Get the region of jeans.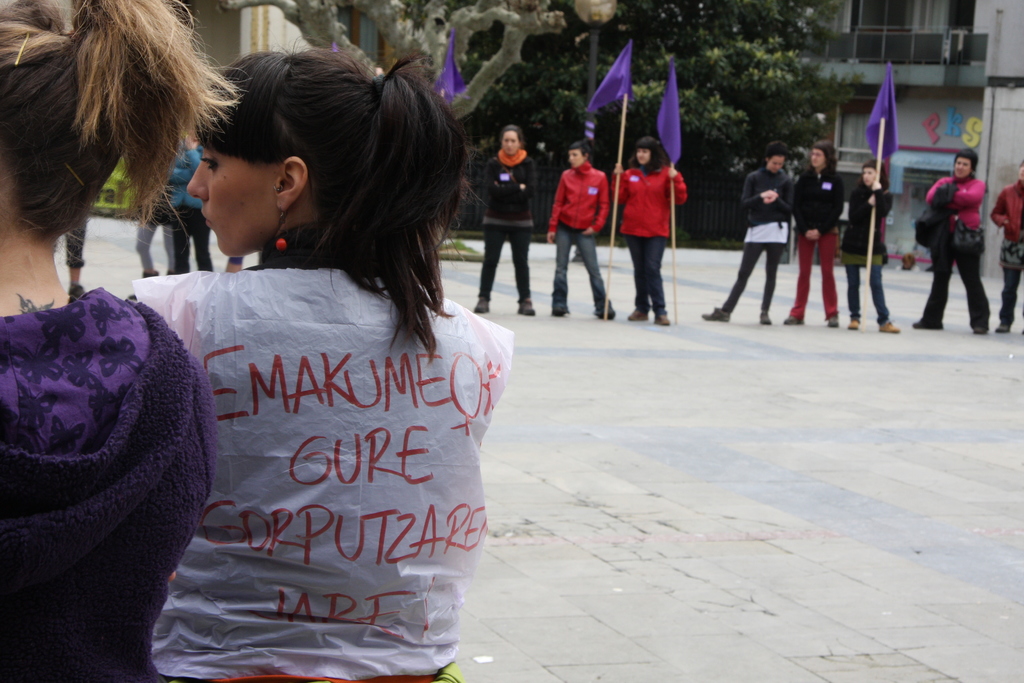
[1002, 266, 1023, 324].
